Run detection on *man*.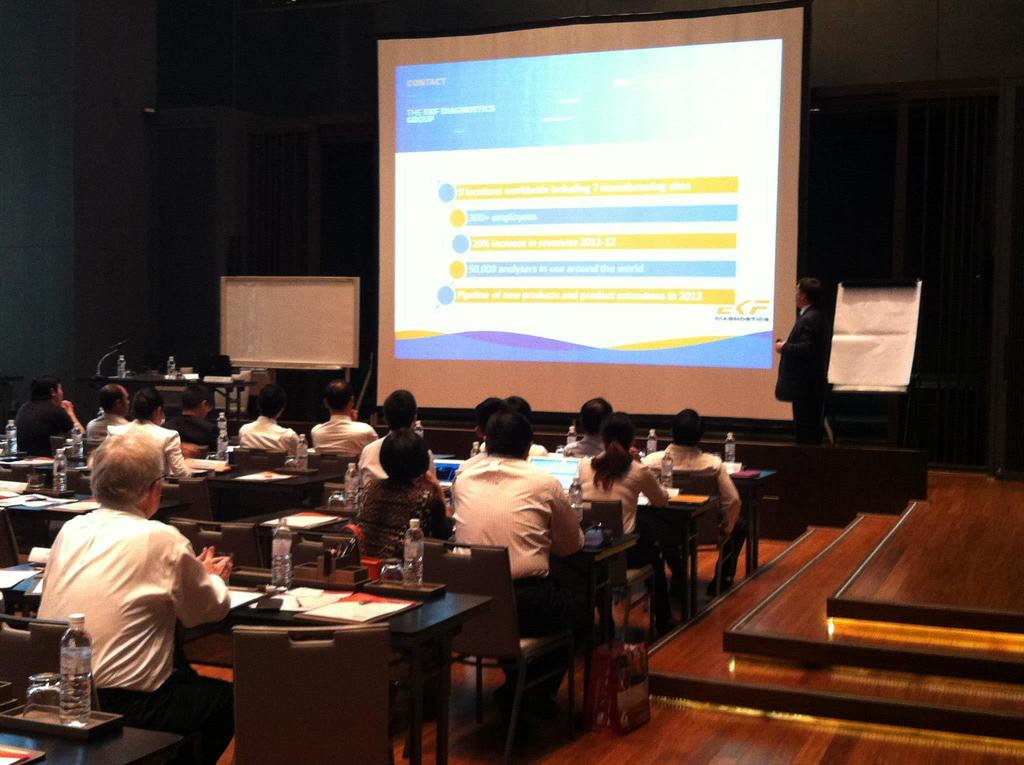
Result: 34:423:244:744.
